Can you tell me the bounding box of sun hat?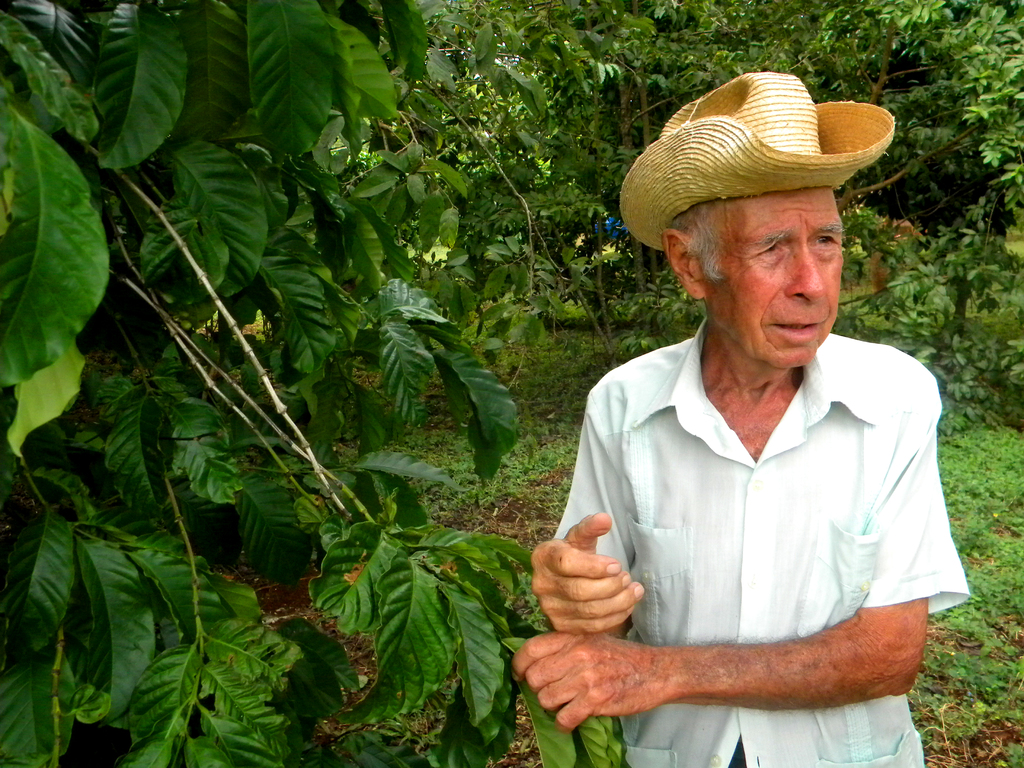
[left=620, top=68, right=897, bottom=253].
